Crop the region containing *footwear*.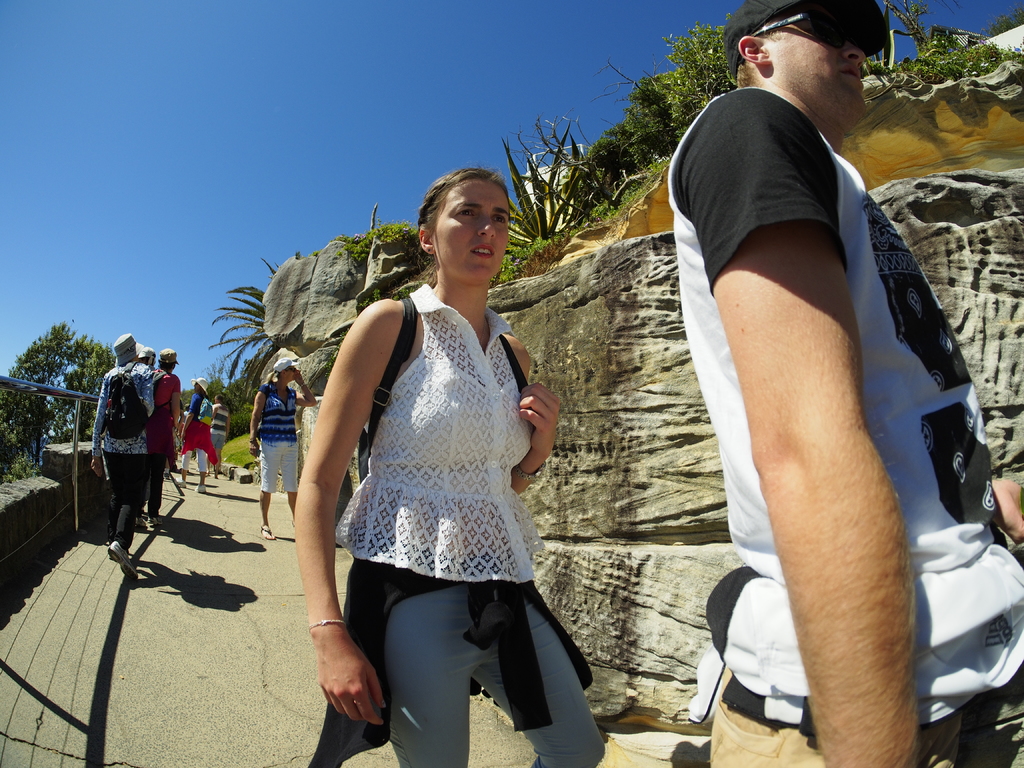
Crop region: <bbox>148, 515, 163, 528</bbox>.
